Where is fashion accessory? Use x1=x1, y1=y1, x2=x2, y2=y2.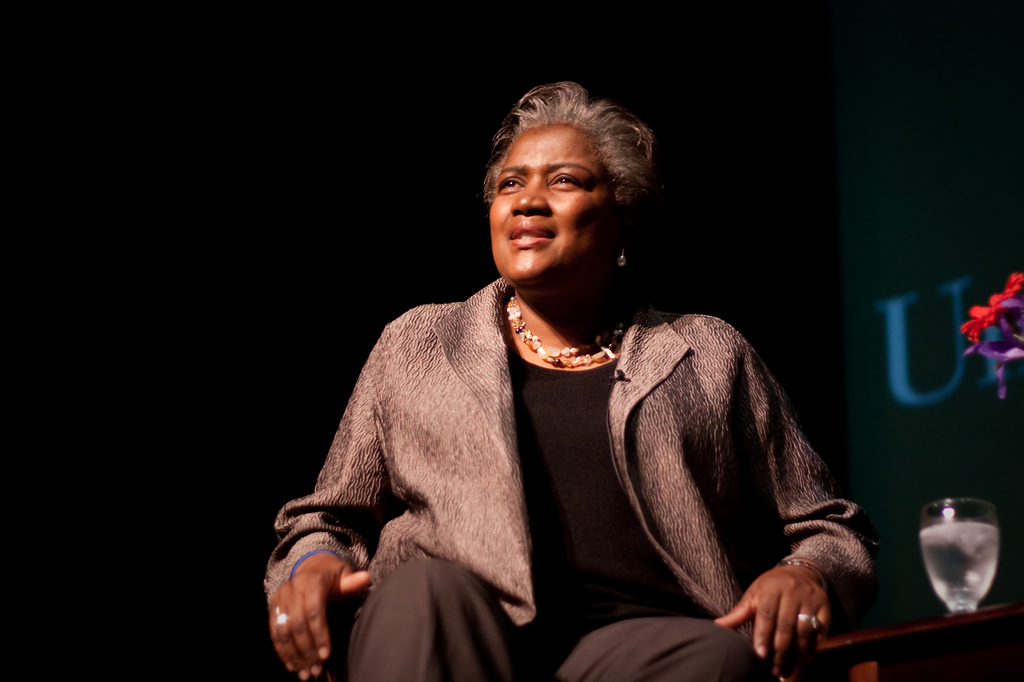
x1=274, y1=605, x2=290, y2=630.
